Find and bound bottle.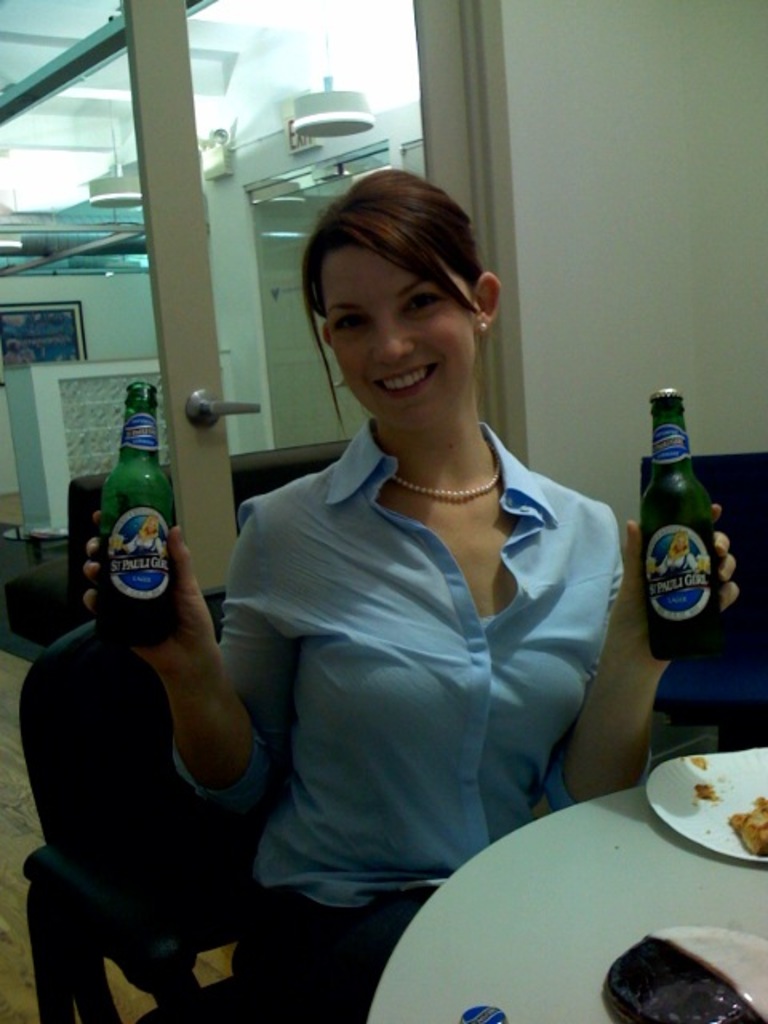
Bound: x1=101, y1=386, x2=174, y2=645.
